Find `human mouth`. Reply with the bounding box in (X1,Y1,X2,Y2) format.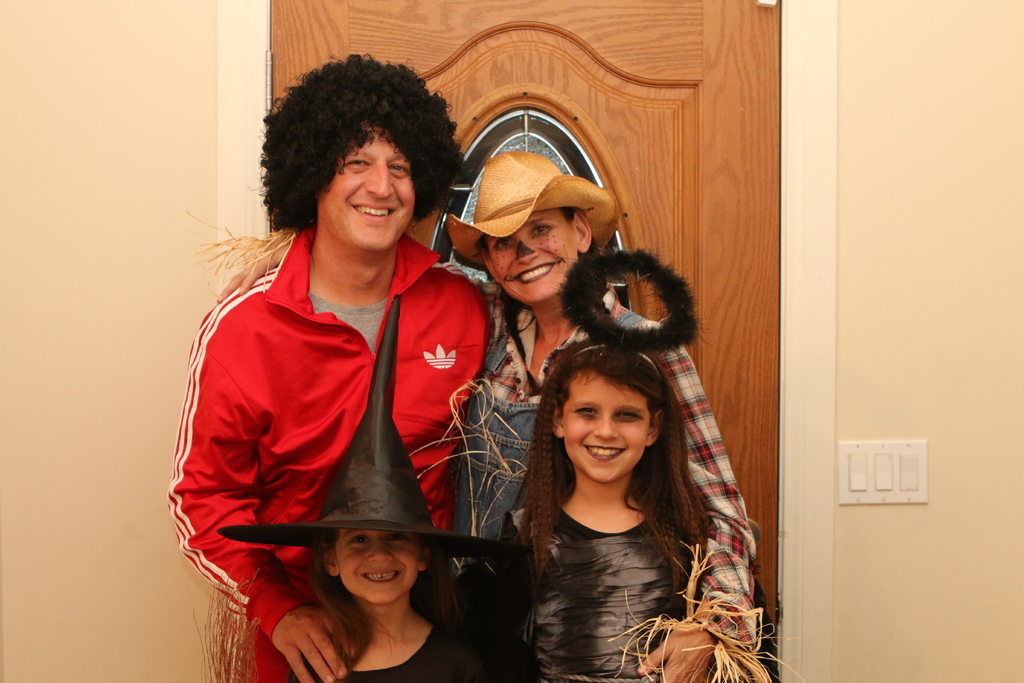
(361,568,403,587).
